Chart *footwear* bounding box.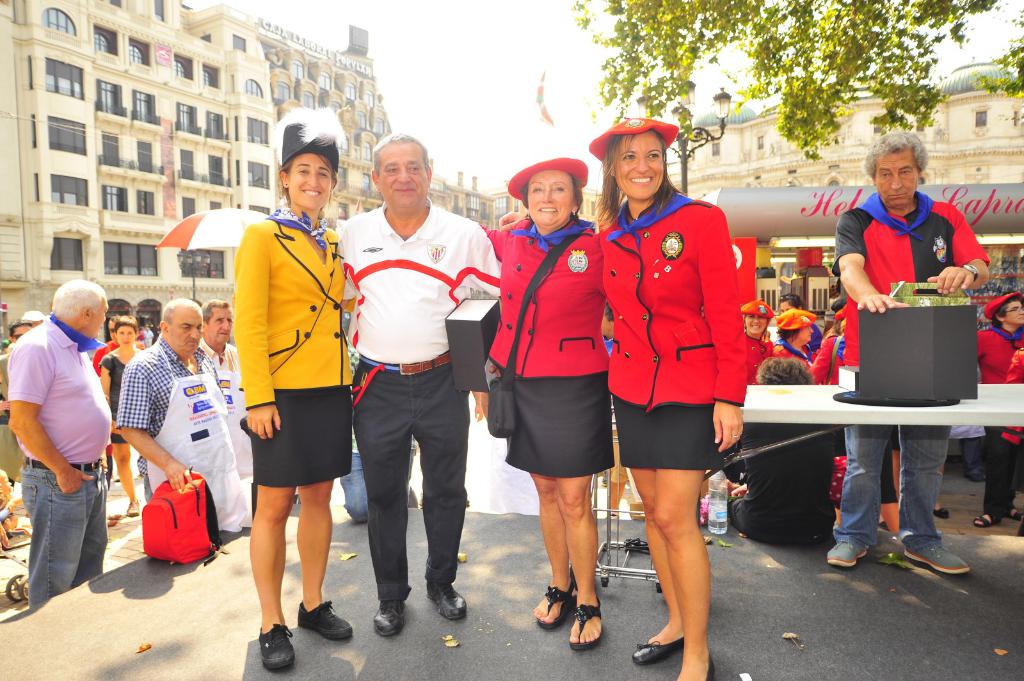
Charted: <bbox>703, 659, 719, 680</bbox>.
